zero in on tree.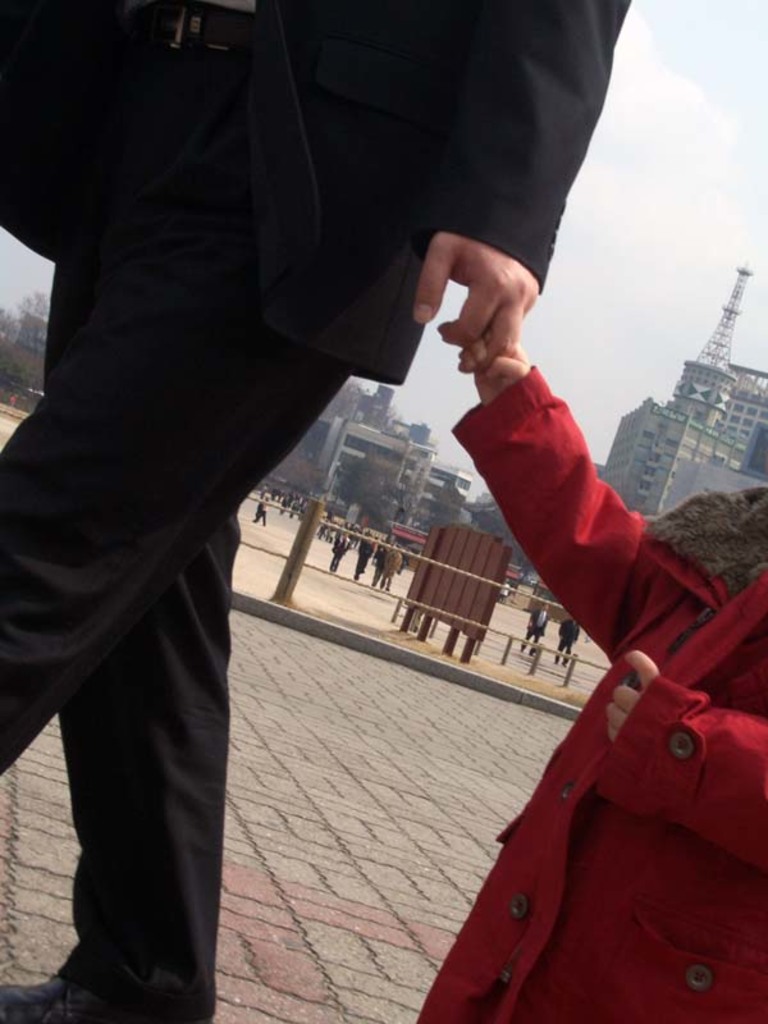
Zeroed in: [12,283,50,320].
